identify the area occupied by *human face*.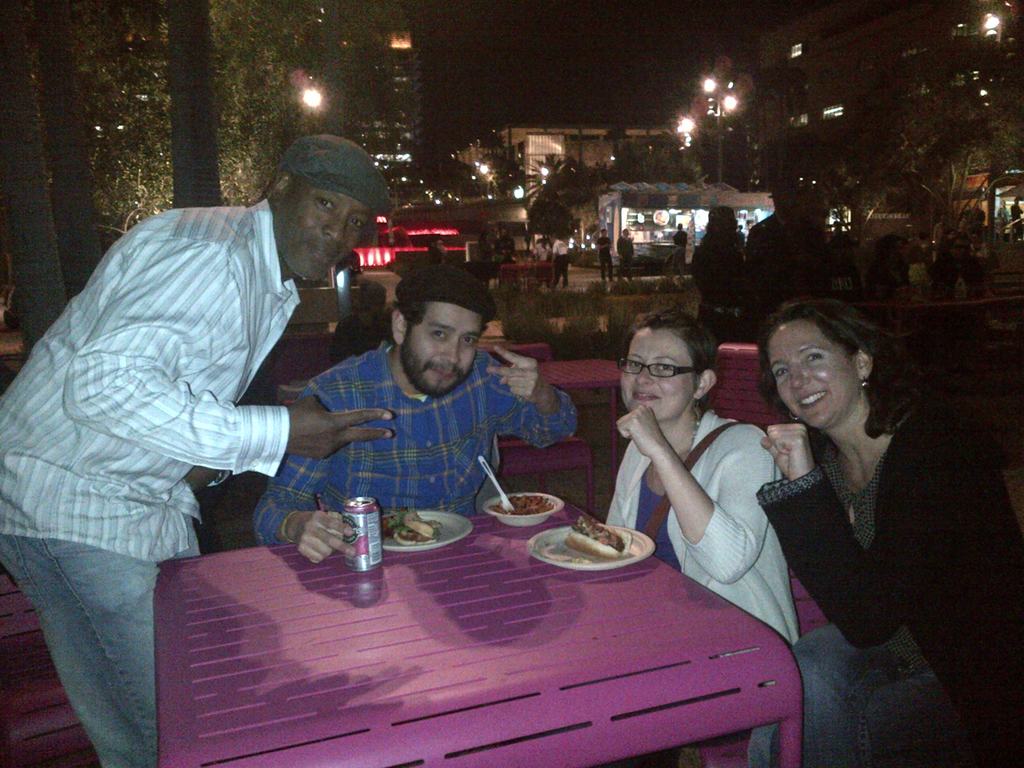
Area: [left=770, top=320, right=857, bottom=431].
